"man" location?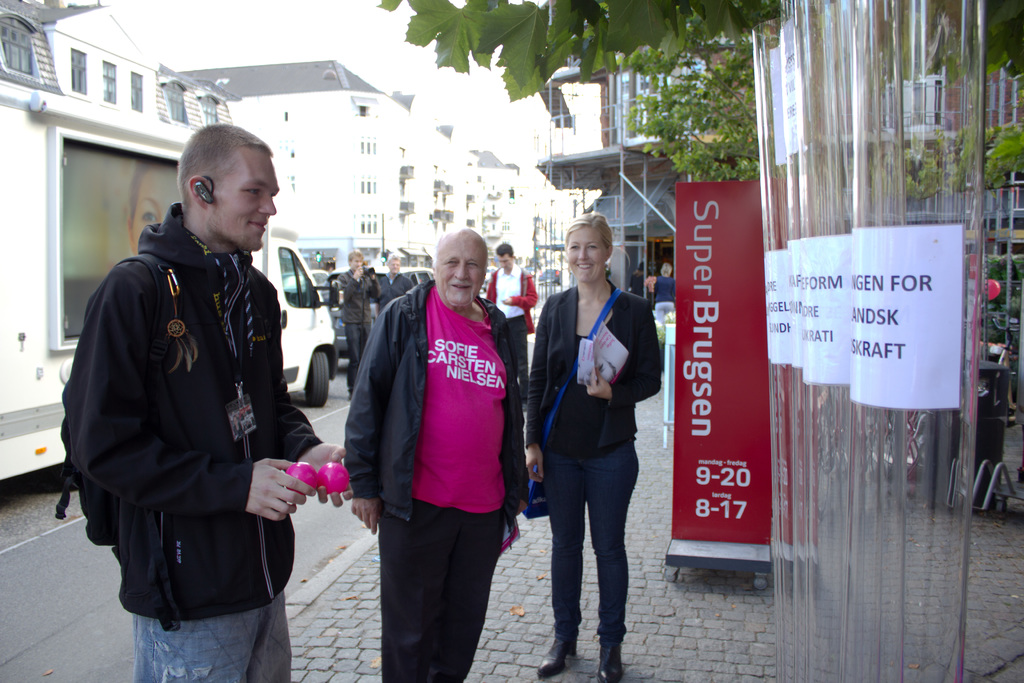
(341,231,530,682)
